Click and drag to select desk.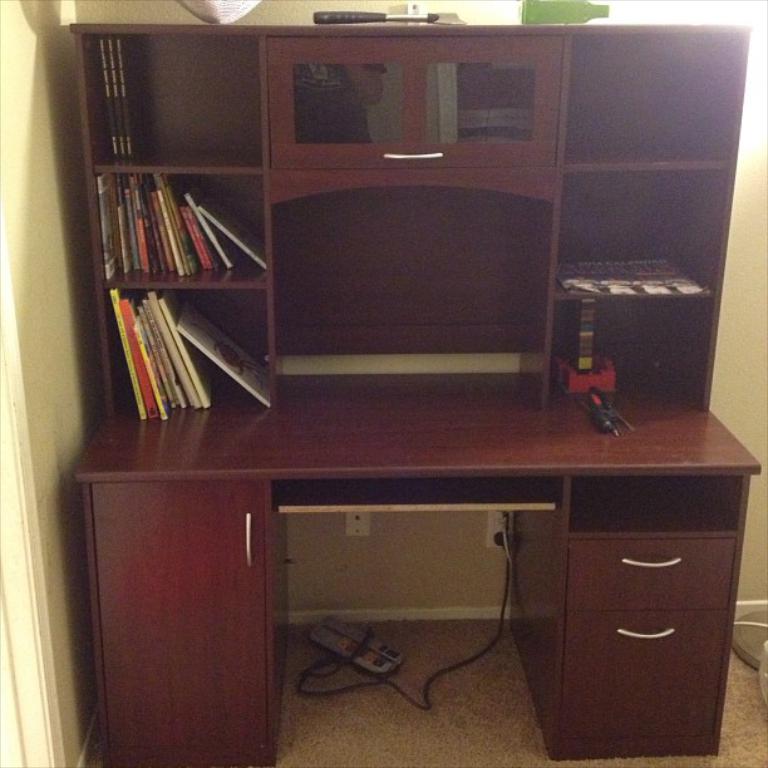
Selection: [x1=80, y1=381, x2=762, y2=767].
